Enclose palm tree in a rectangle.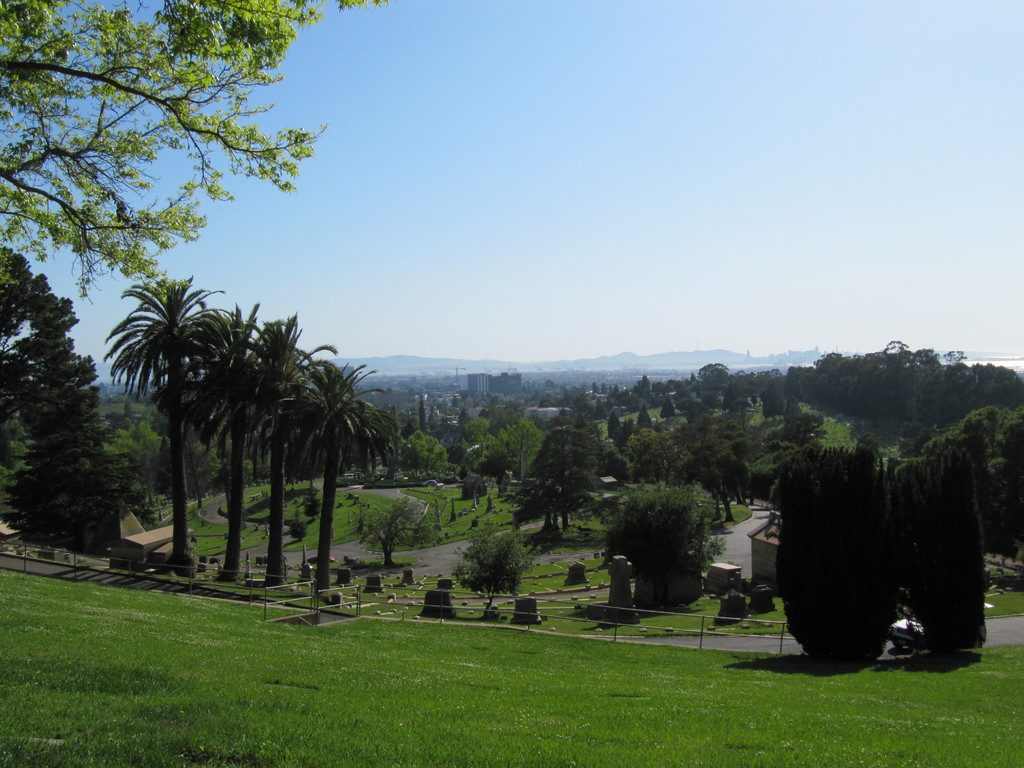
bbox=(108, 287, 246, 566).
